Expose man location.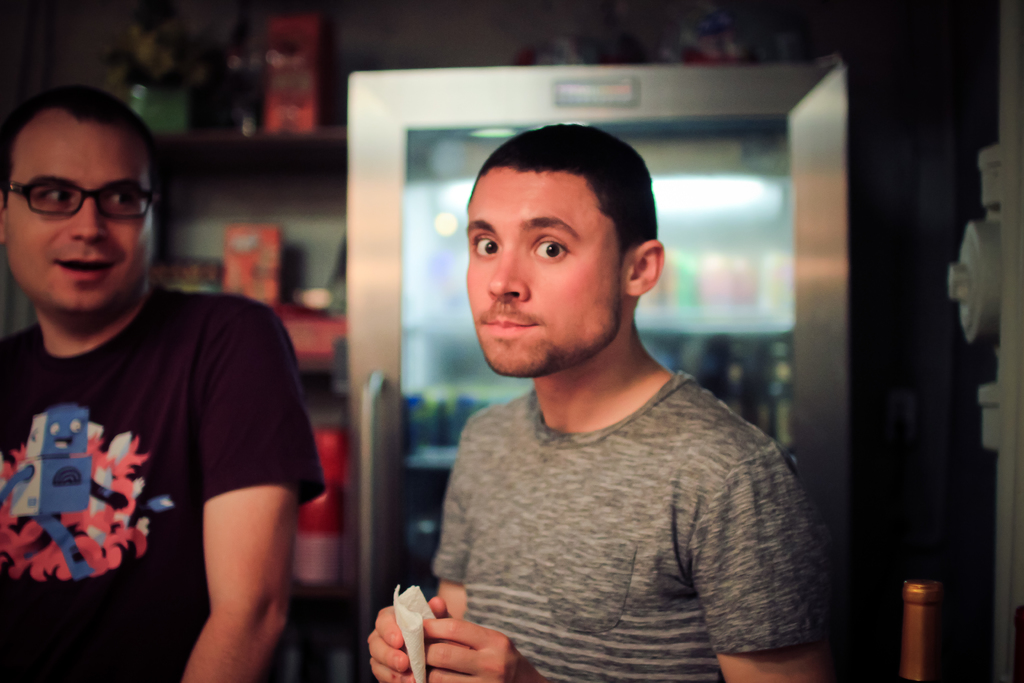
Exposed at box(0, 92, 323, 682).
